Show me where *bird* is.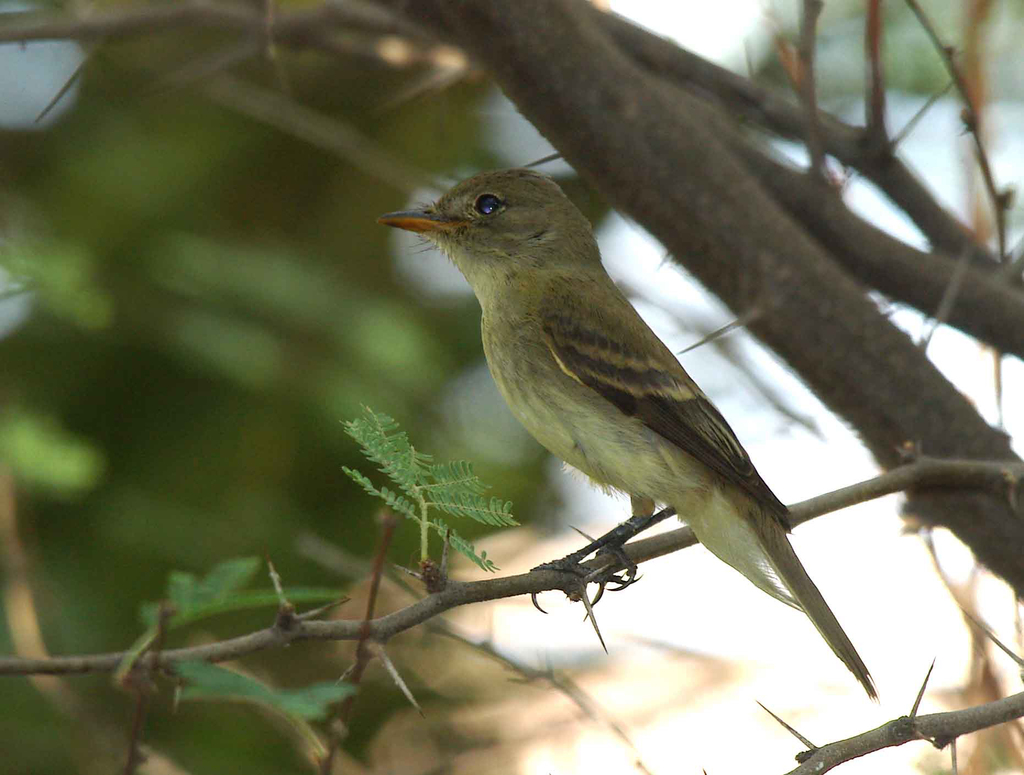
*bird* is at pyautogui.locateOnScreen(307, 149, 876, 673).
